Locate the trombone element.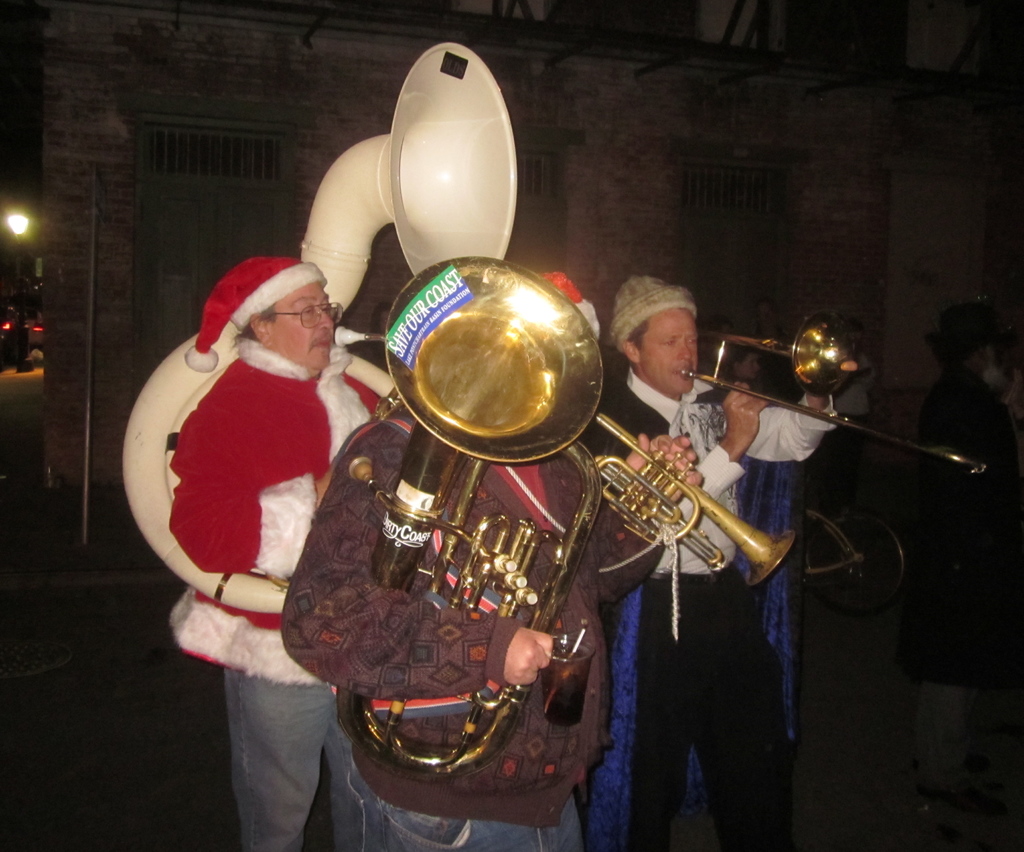
Element bbox: Rect(675, 314, 1002, 481).
